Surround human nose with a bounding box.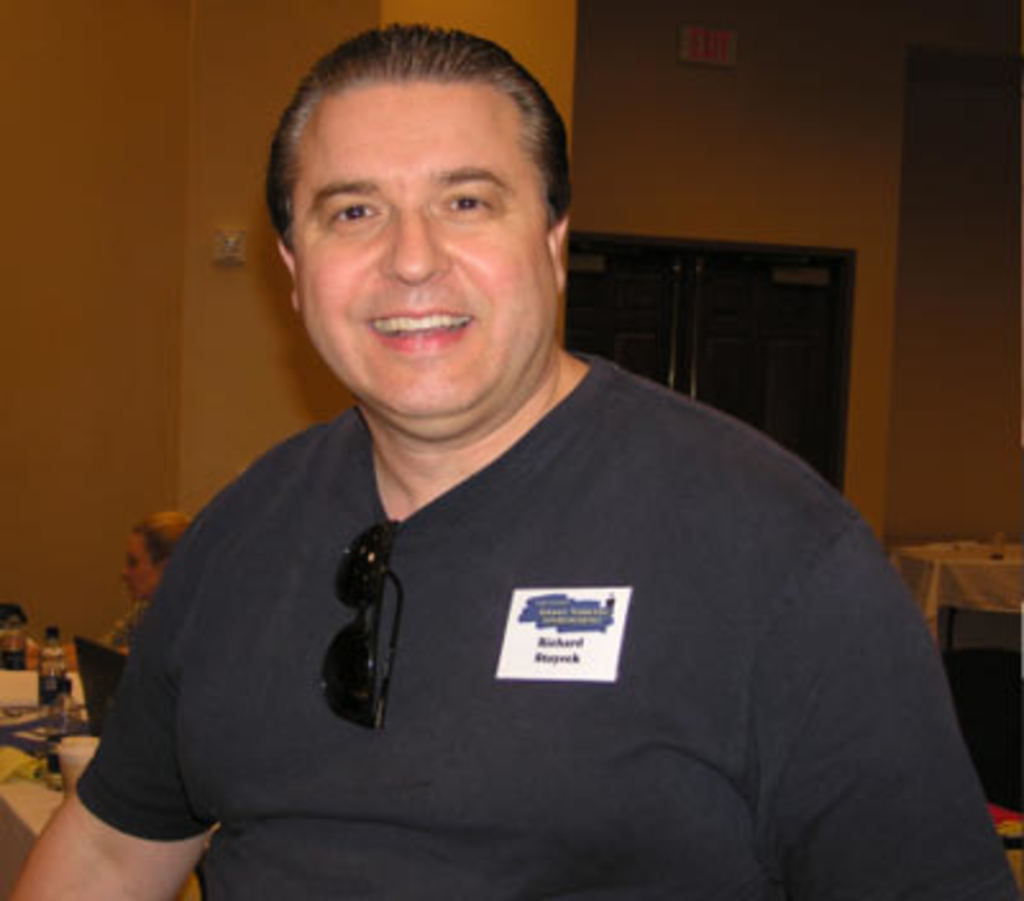
{"left": 379, "top": 200, "right": 451, "bottom": 282}.
